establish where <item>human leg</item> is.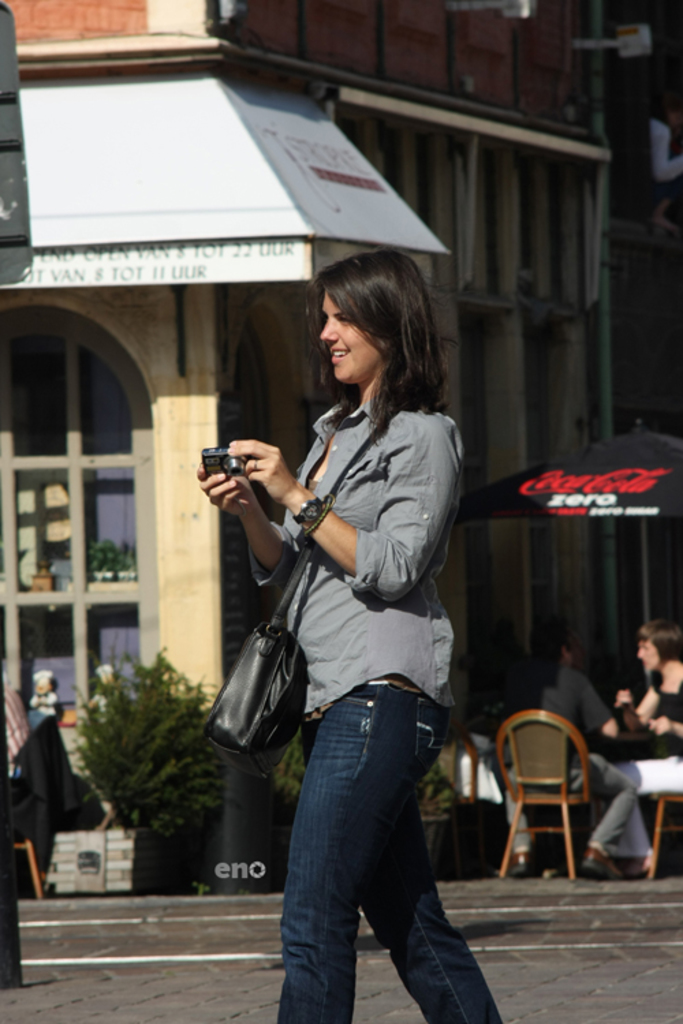
Established at select_region(288, 713, 501, 1023).
